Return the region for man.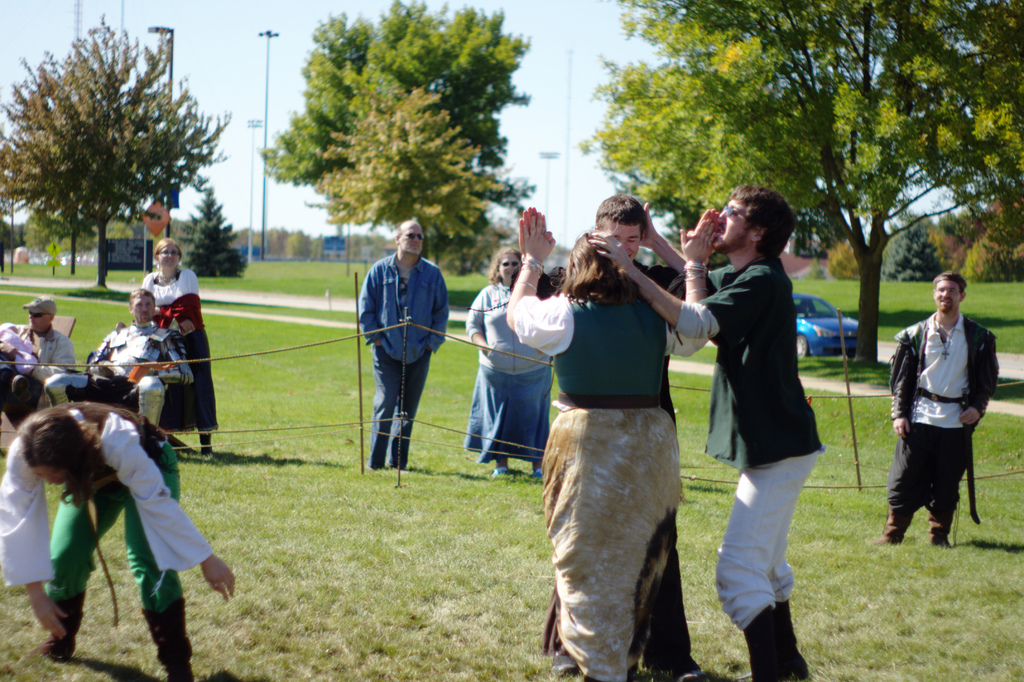
select_region(0, 290, 85, 428).
